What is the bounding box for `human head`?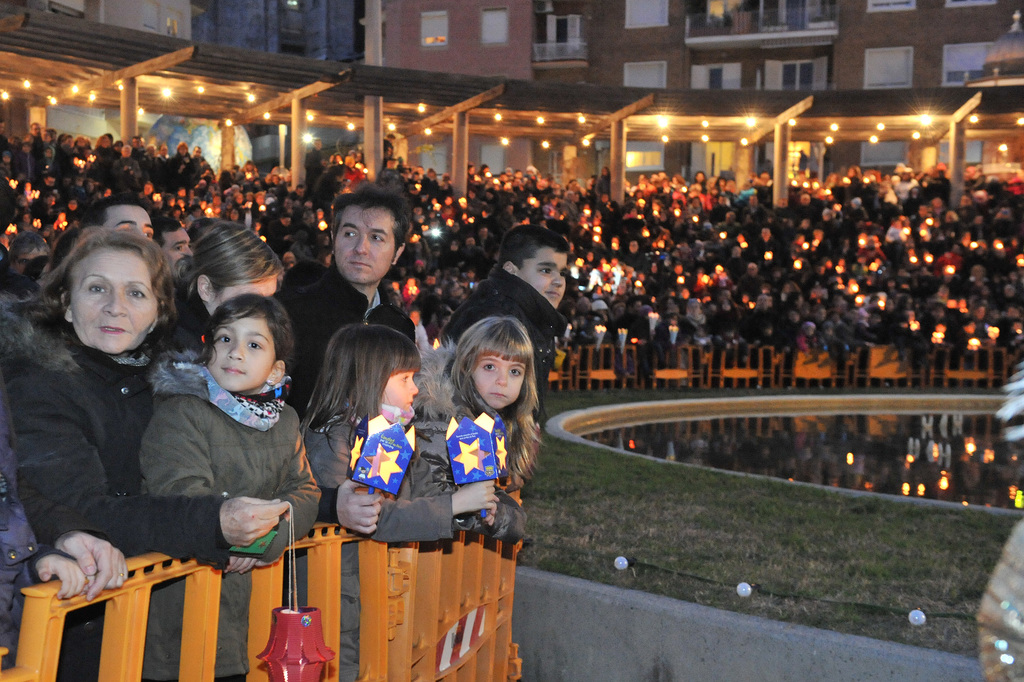
(x1=970, y1=304, x2=985, y2=328).
